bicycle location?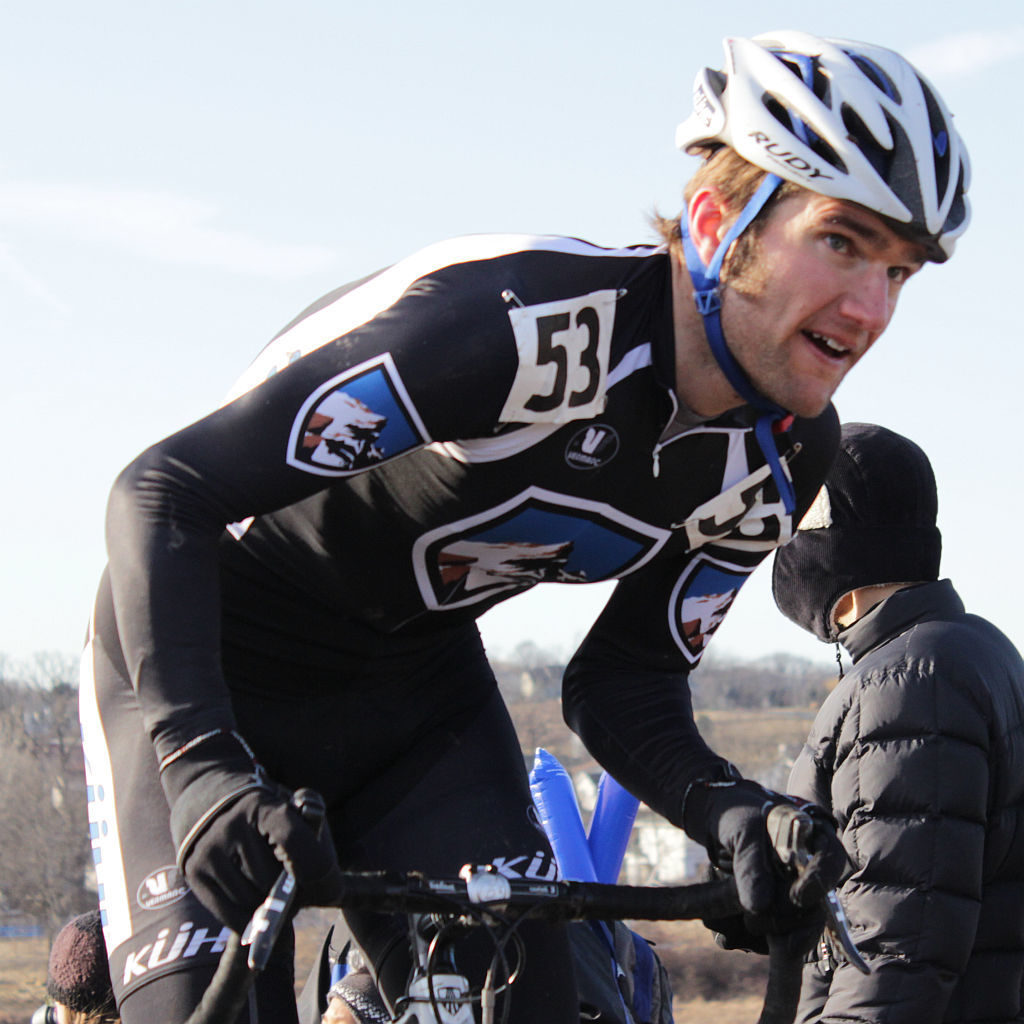
(150, 785, 870, 1023)
